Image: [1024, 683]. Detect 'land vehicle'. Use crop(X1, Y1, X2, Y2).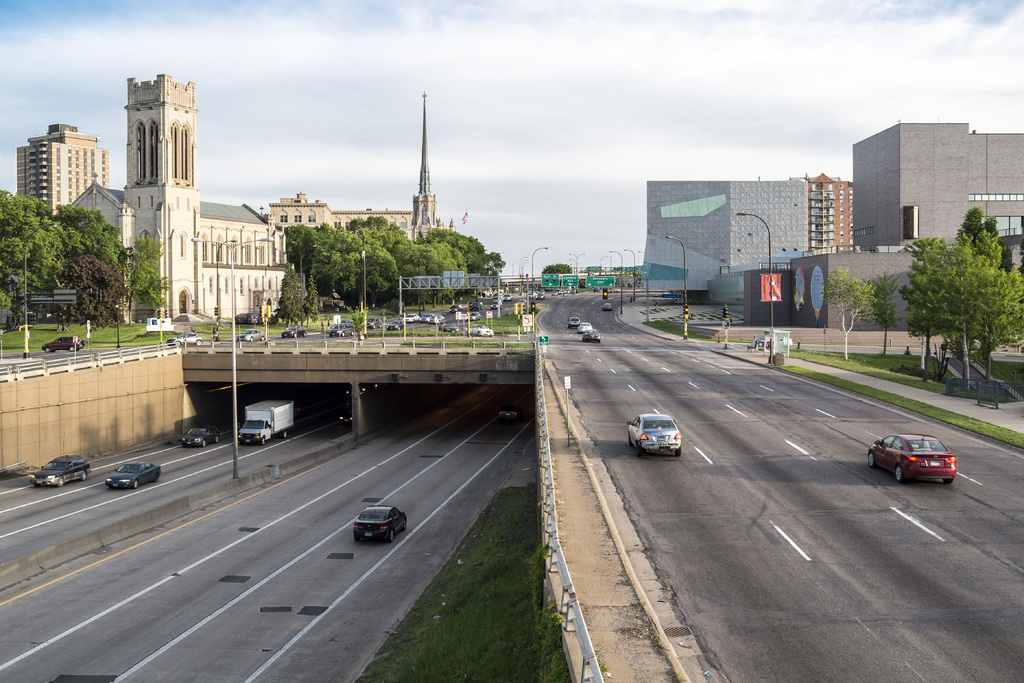
crop(406, 315, 419, 320).
